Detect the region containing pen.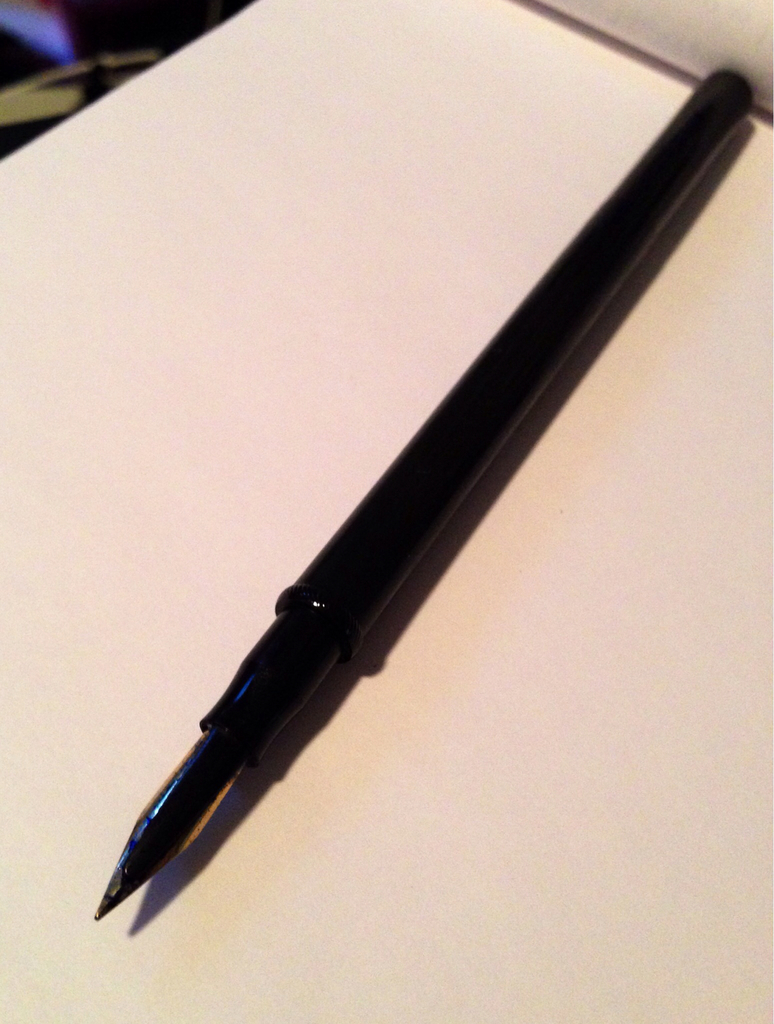
91/64/758/920.
